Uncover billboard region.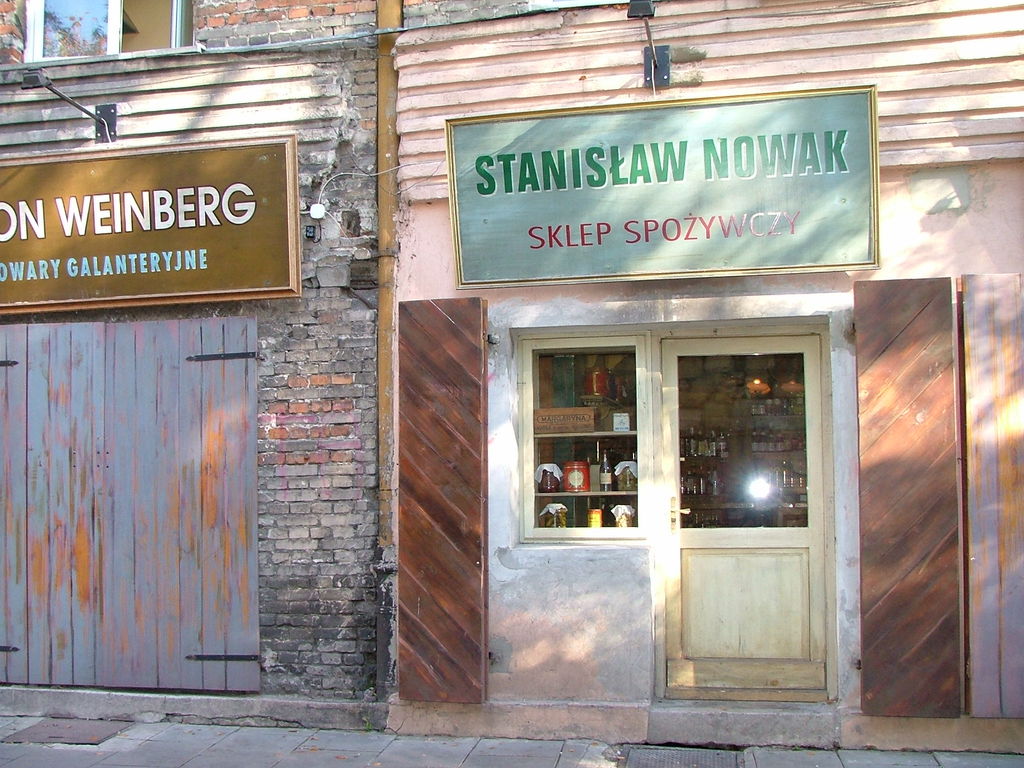
Uncovered: Rect(405, 74, 918, 332).
